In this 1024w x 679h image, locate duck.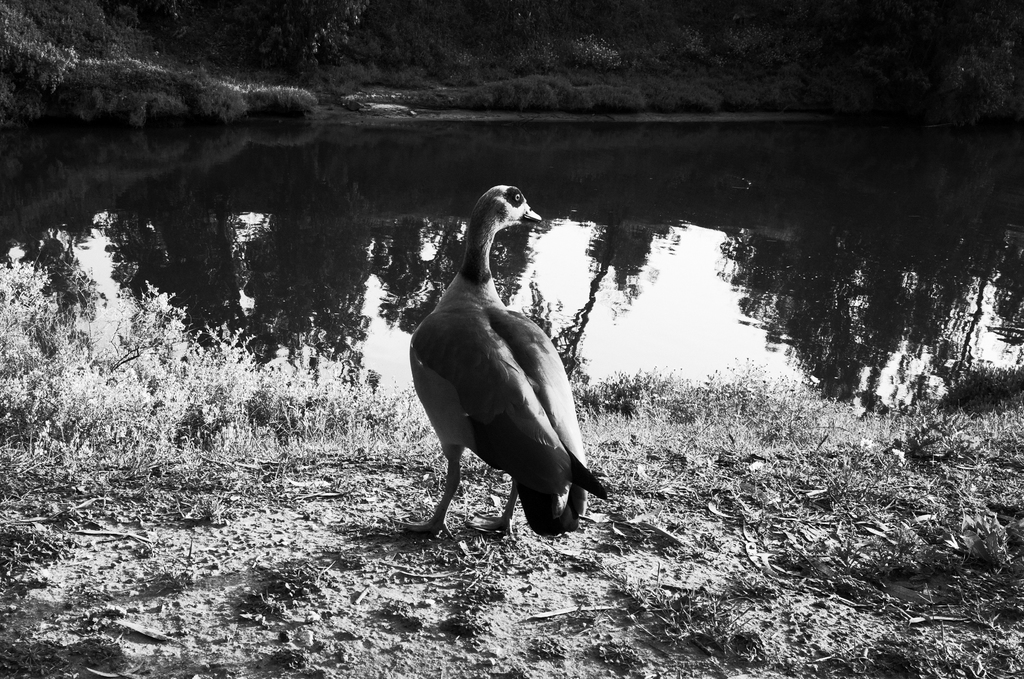
Bounding box: select_region(394, 174, 611, 541).
